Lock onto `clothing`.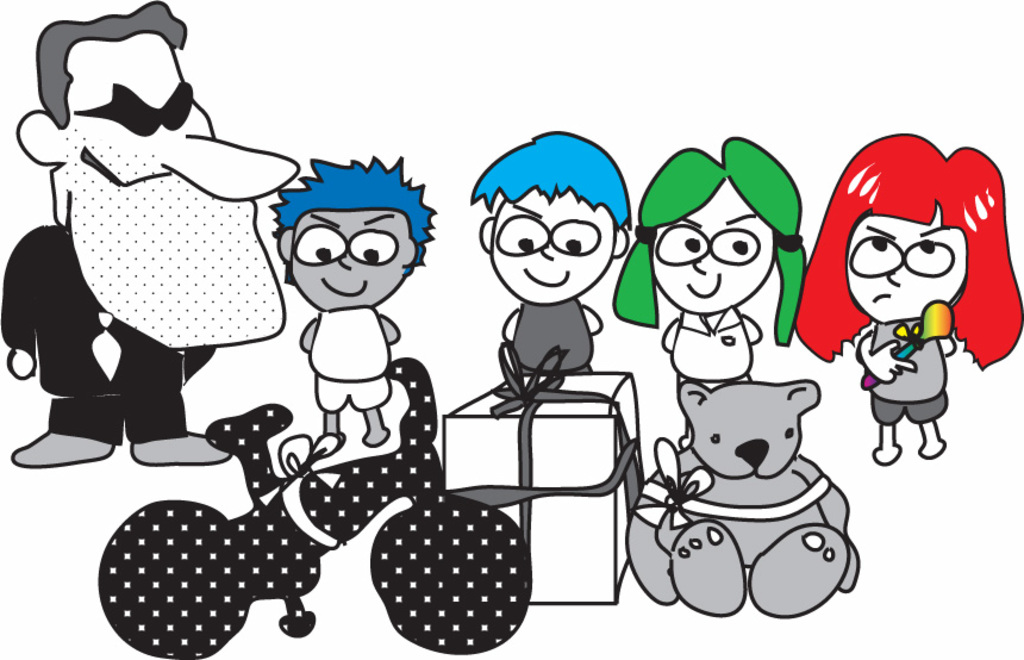
Locked: region(308, 298, 393, 416).
